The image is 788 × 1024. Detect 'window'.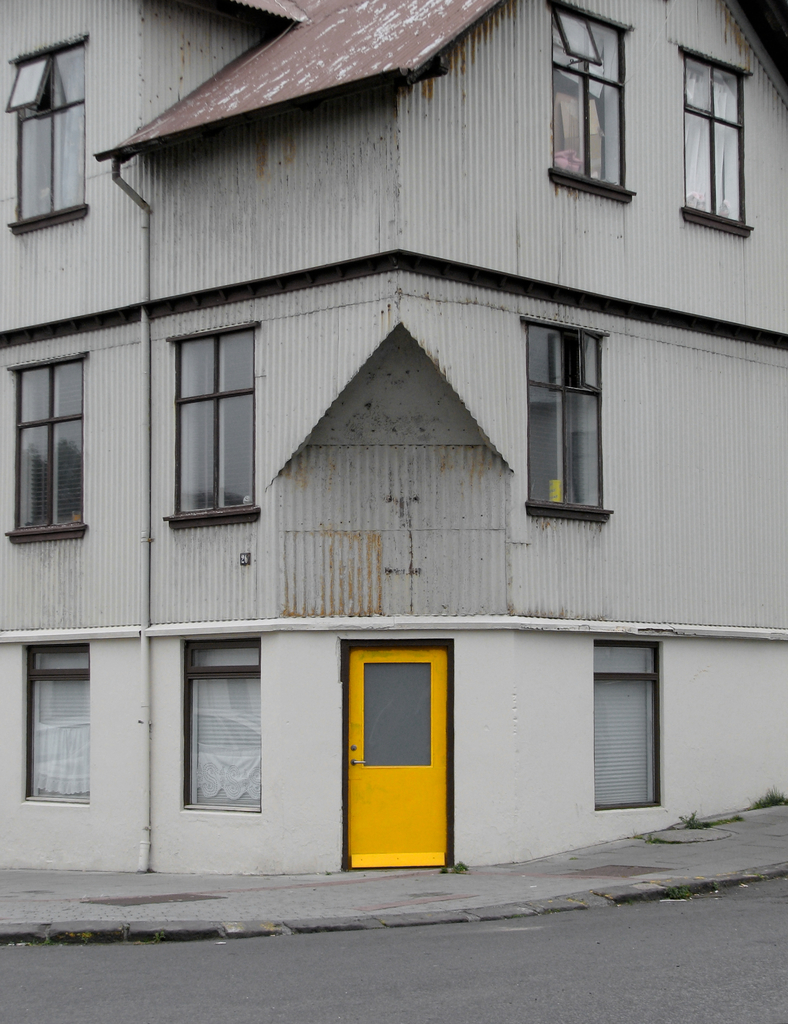
Detection: box(22, 650, 92, 803).
